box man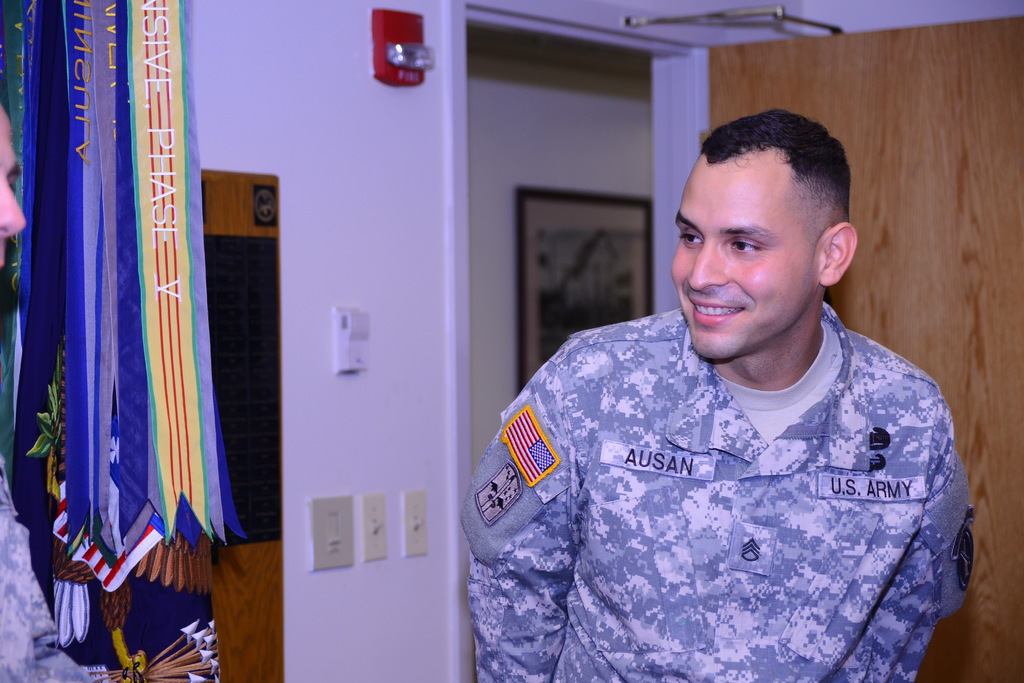
pyautogui.locateOnScreen(460, 102, 982, 682)
